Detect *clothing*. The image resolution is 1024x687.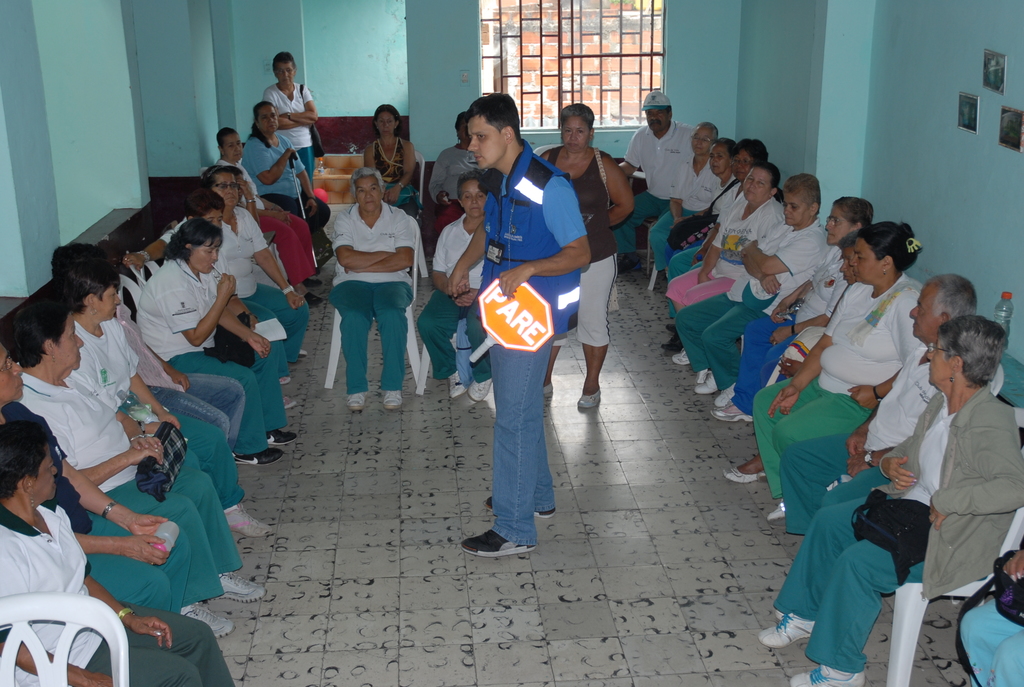
region(679, 291, 755, 386).
